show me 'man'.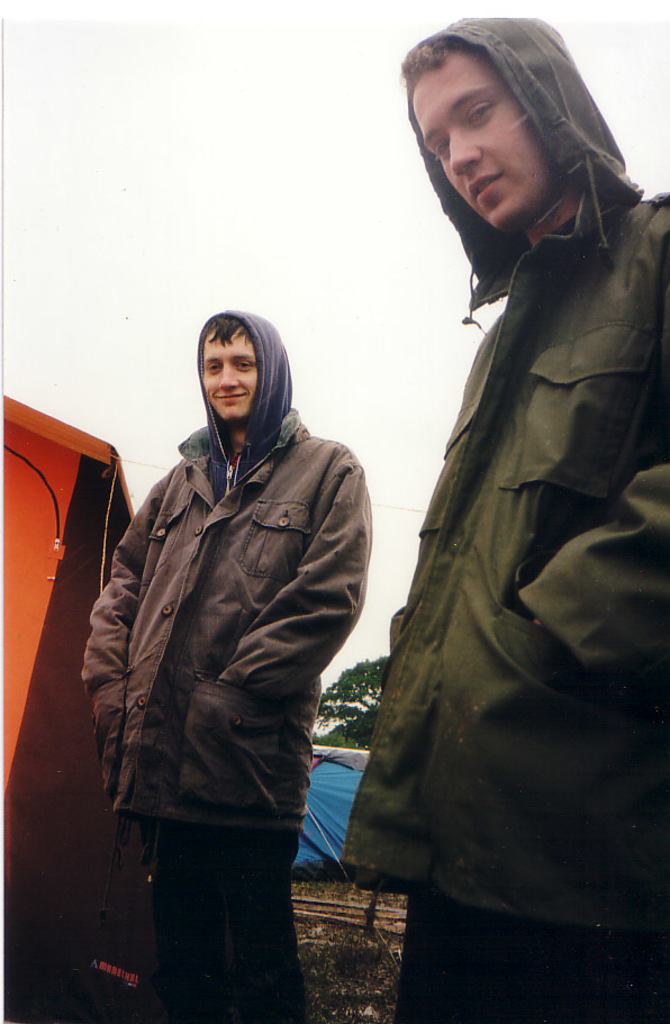
'man' is here: Rect(344, 20, 669, 1023).
